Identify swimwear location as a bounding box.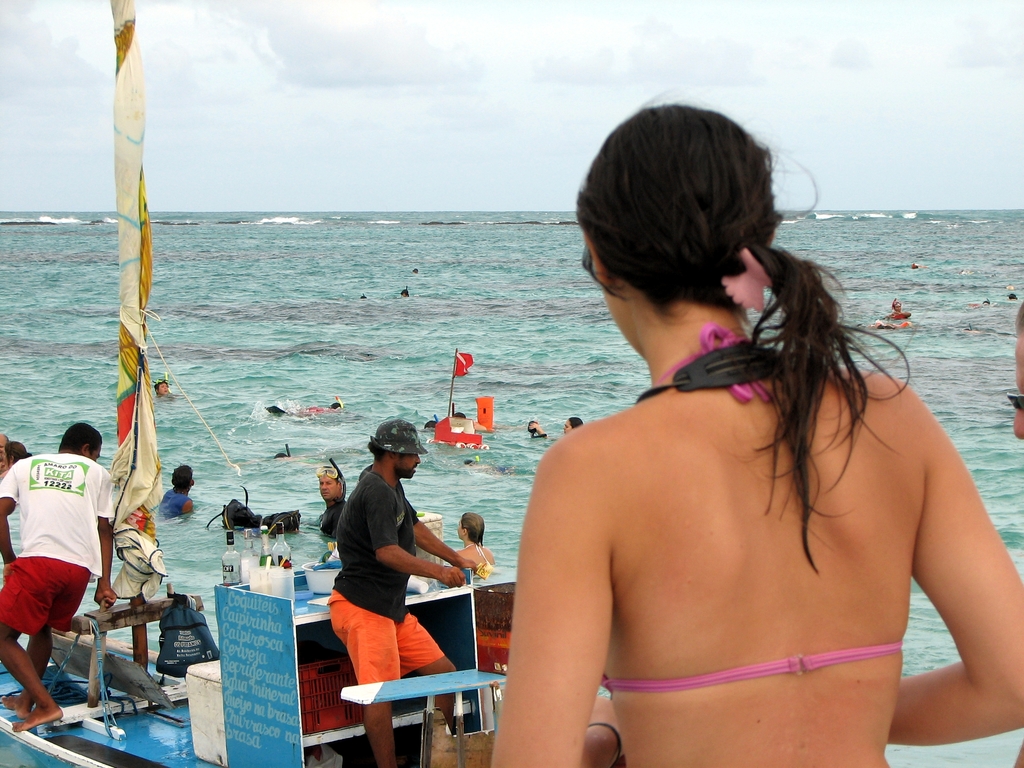
crop(605, 329, 897, 689).
